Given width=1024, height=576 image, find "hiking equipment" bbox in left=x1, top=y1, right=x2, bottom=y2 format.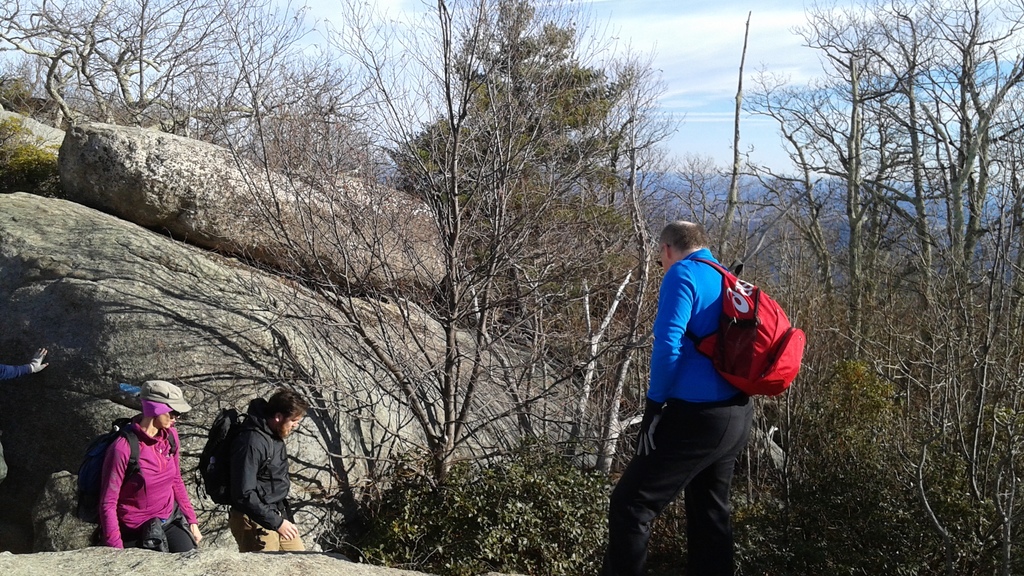
left=195, top=402, right=271, bottom=509.
